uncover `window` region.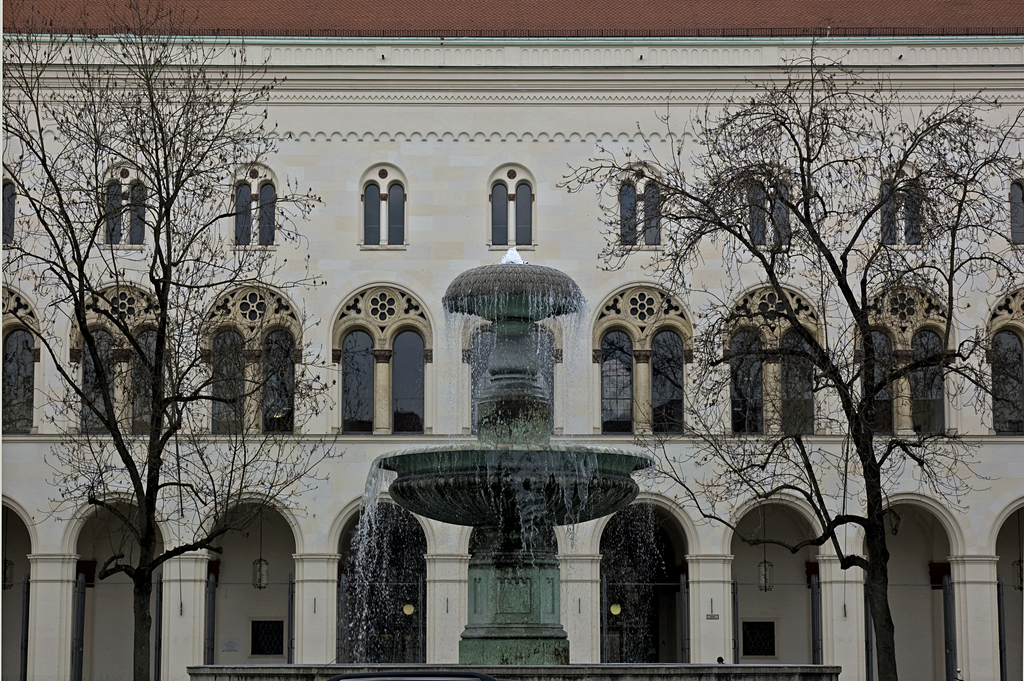
Uncovered: bbox=[325, 261, 435, 442].
